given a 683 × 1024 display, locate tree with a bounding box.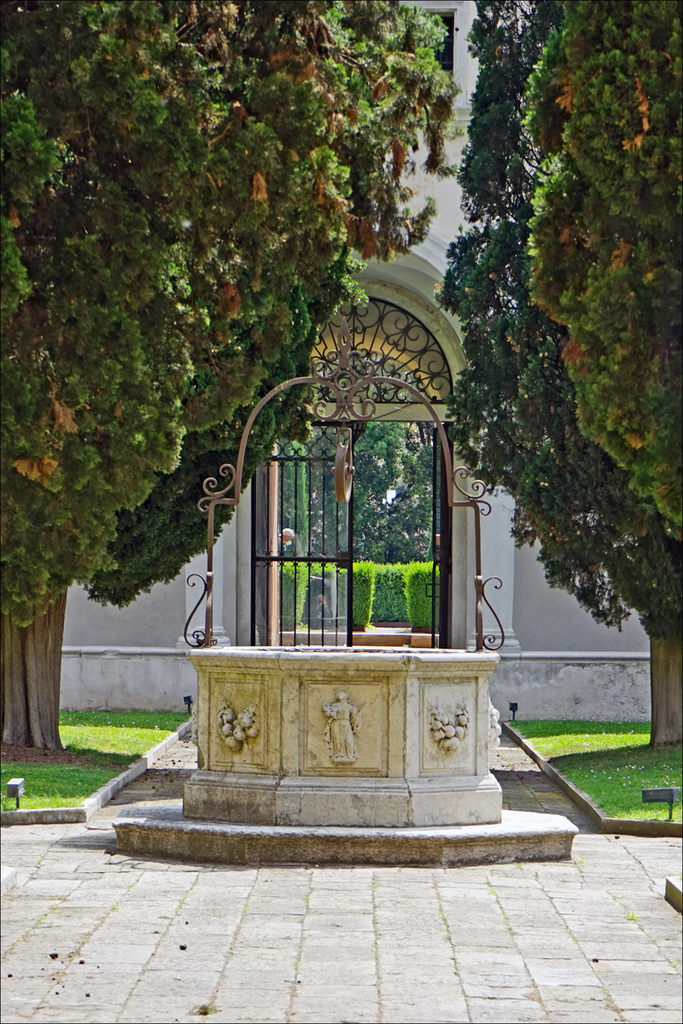
Located: bbox(458, 0, 682, 765).
